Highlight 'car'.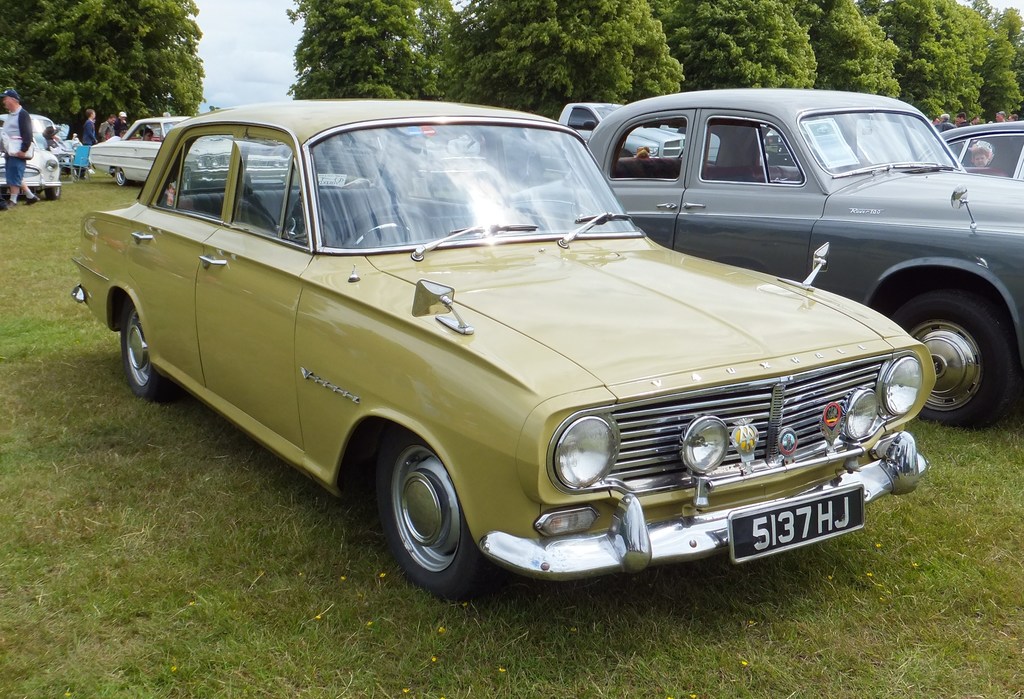
Highlighted region: rect(943, 124, 1023, 179).
